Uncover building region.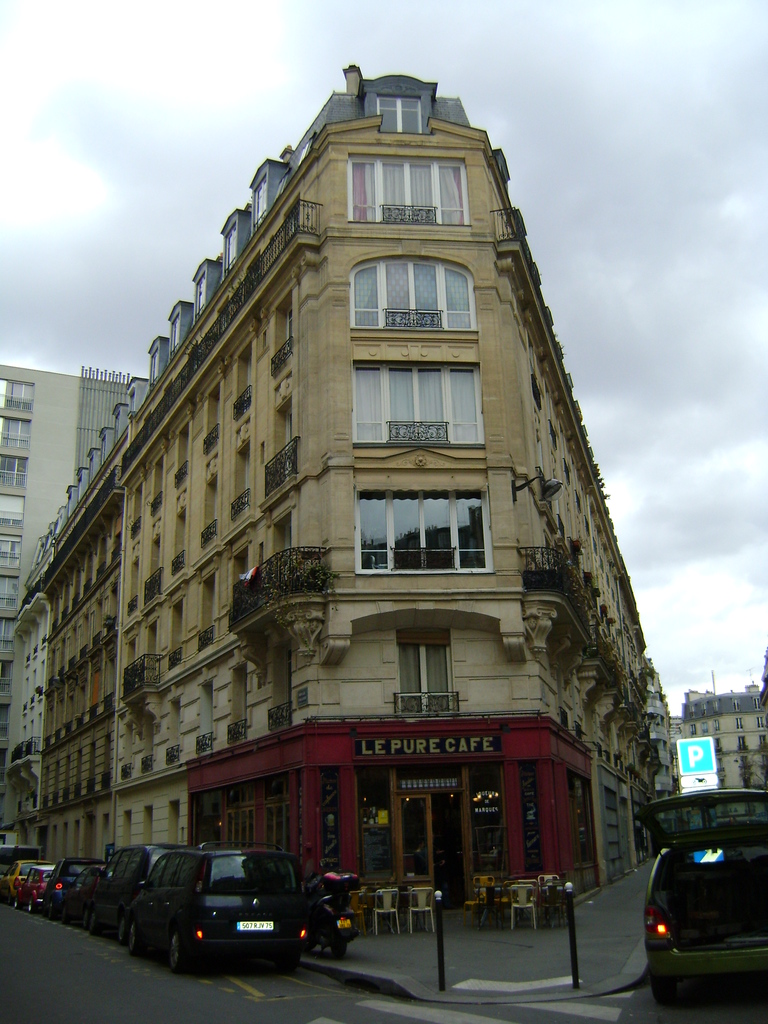
Uncovered: (678,653,767,815).
